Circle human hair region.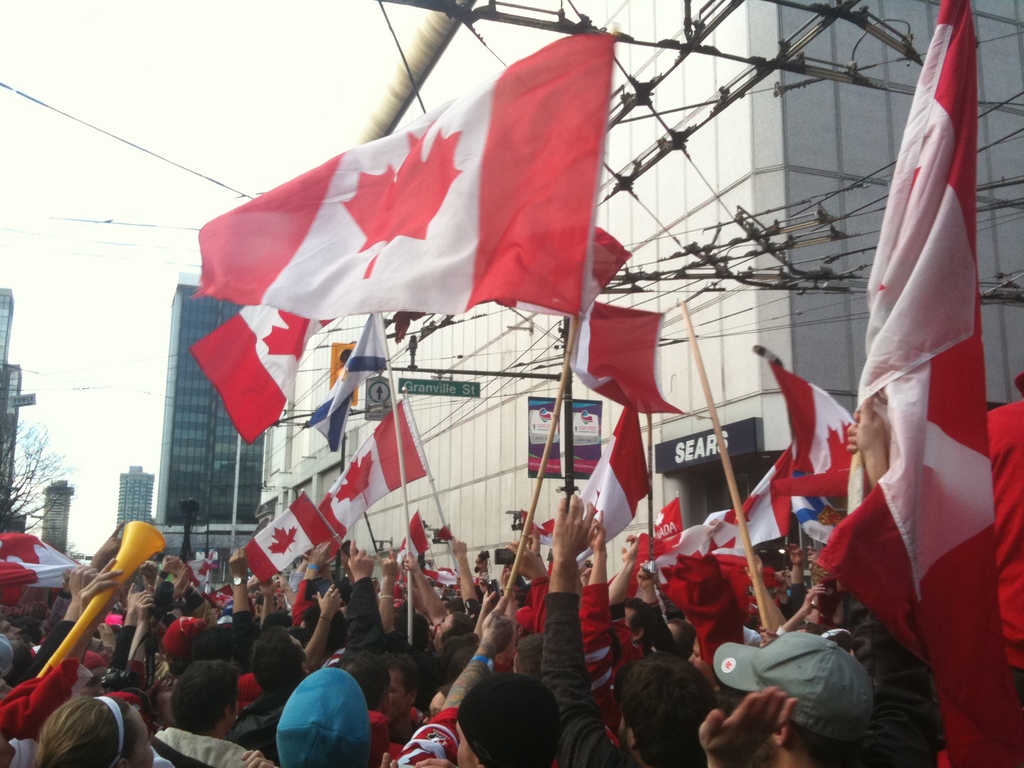
Region: rect(628, 606, 673, 651).
